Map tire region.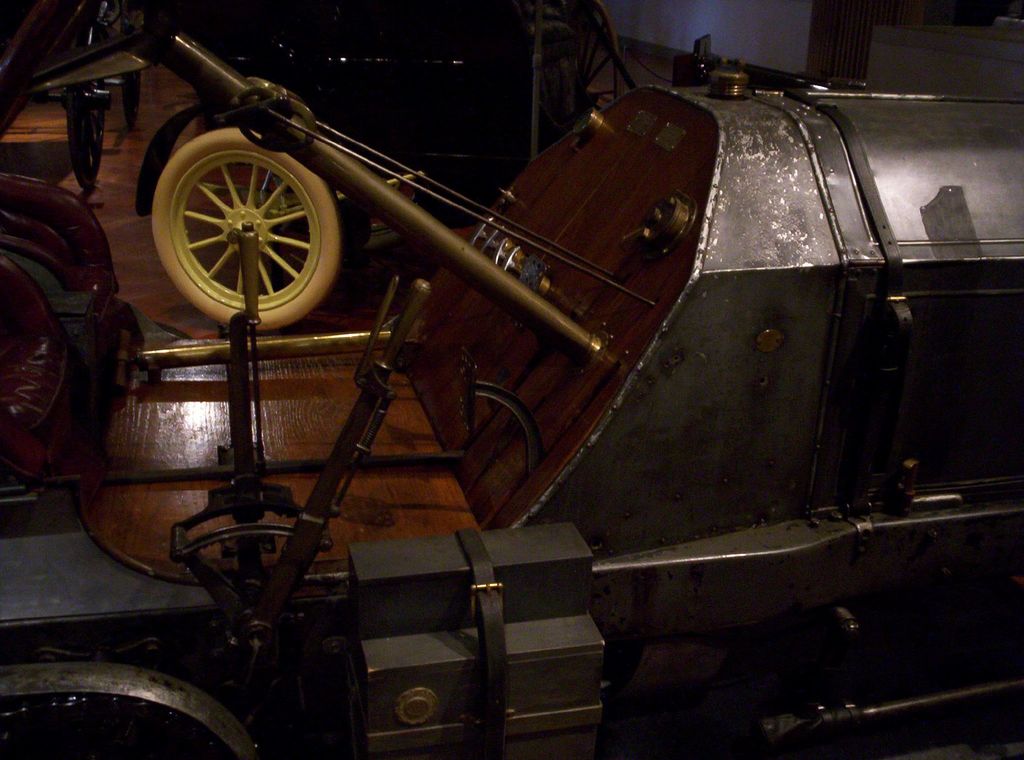
Mapped to <box>0,252,64,471</box>.
